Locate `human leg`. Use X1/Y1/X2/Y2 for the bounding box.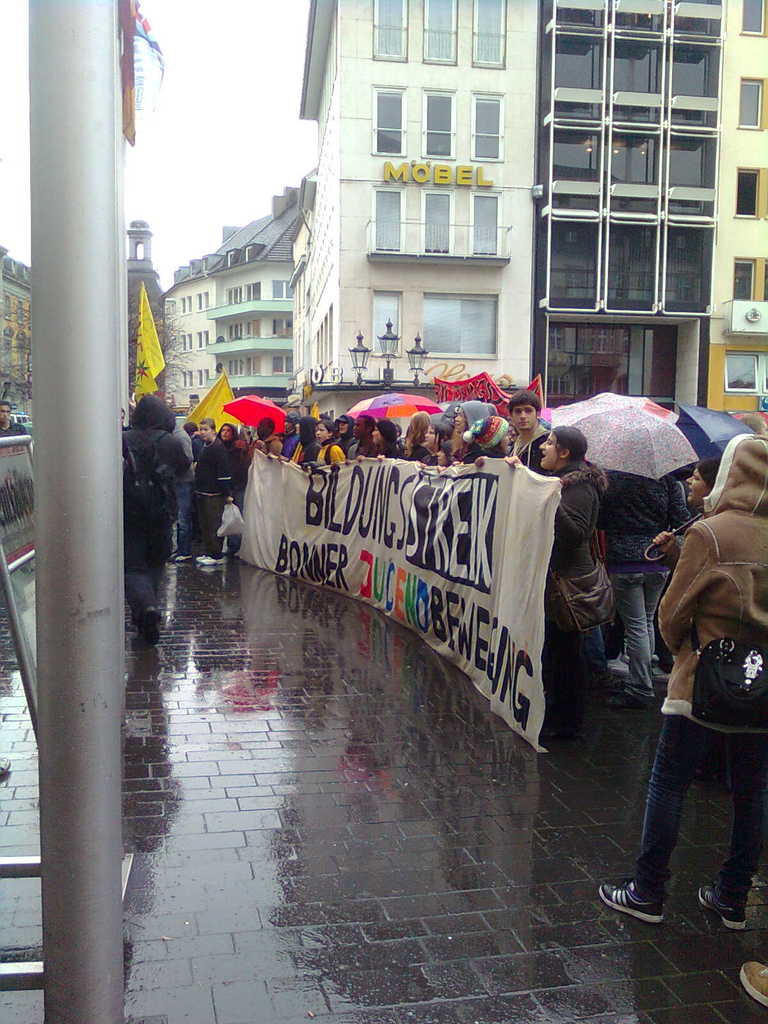
173/476/193/562.
